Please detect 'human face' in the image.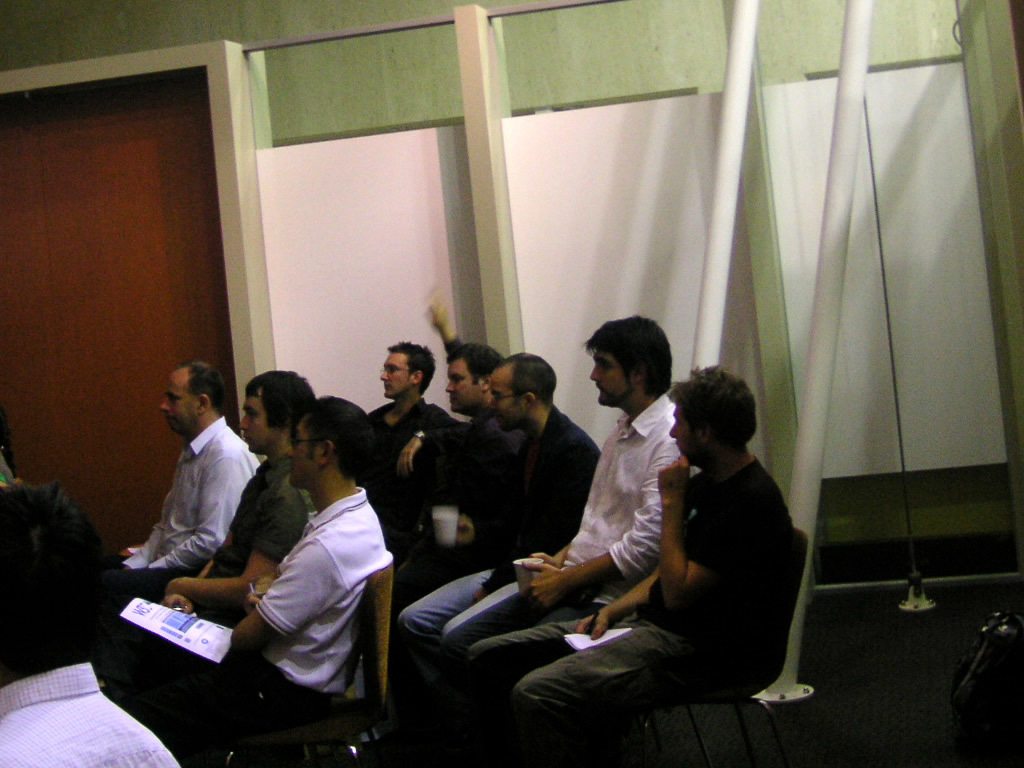
pyautogui.locateOnScreen(285, 417, 322, 486).
